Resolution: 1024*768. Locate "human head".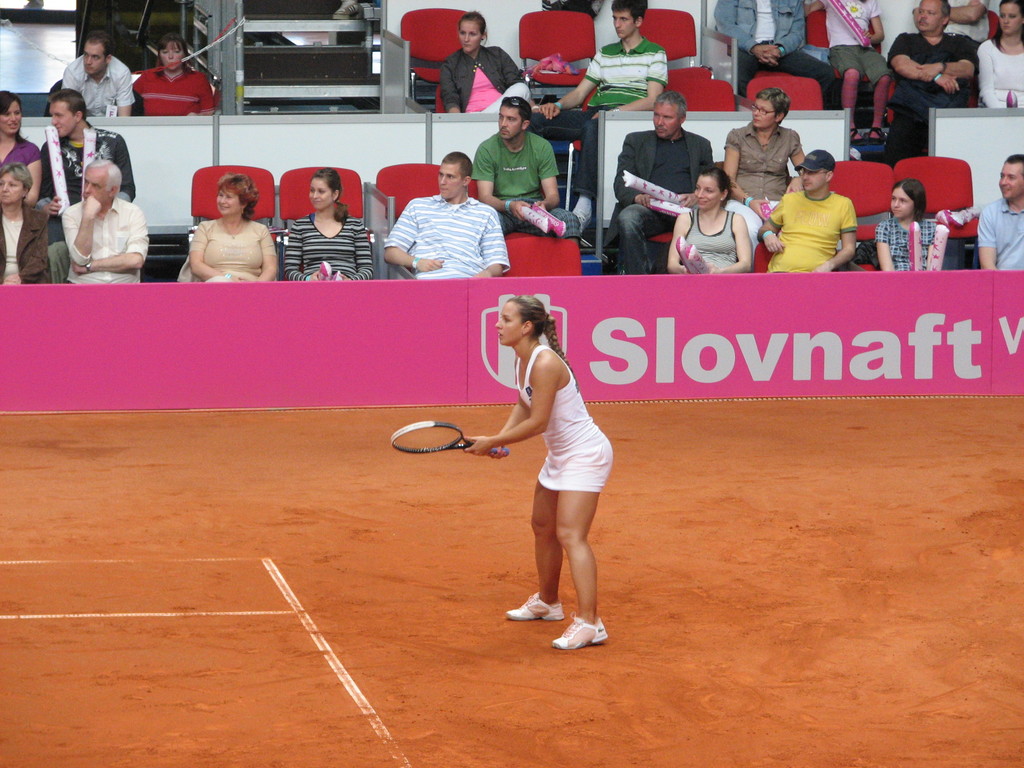
(x1=438, y1=153, x2=473, y2=196).
